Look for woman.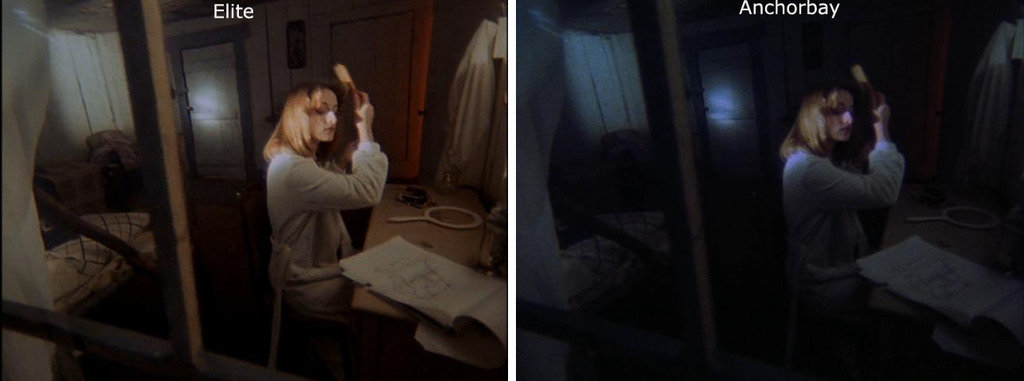
Found: 258, 84, 385, 330.
